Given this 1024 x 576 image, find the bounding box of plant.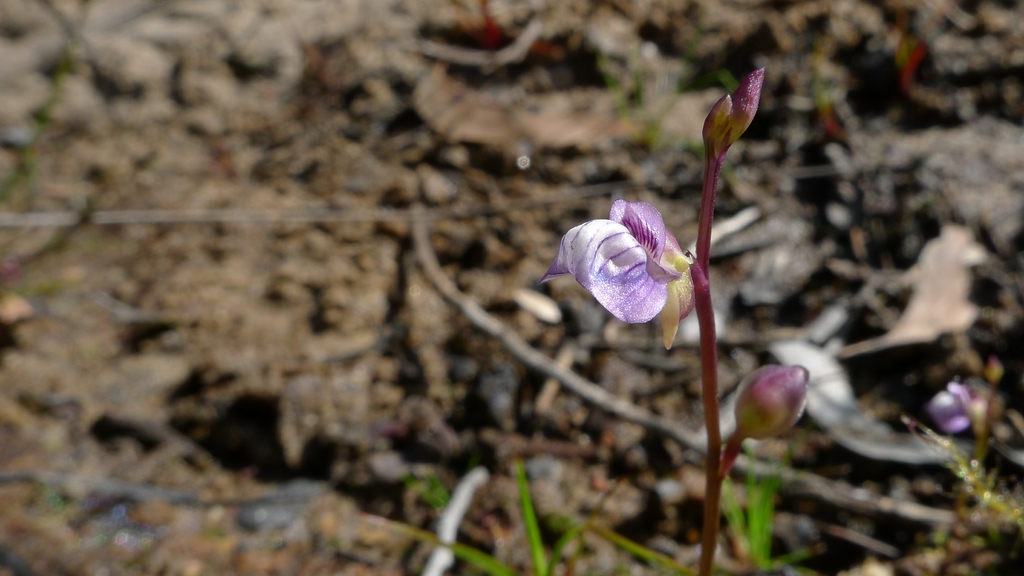
[x1=539, y1=69, x2=810, y2=575].
